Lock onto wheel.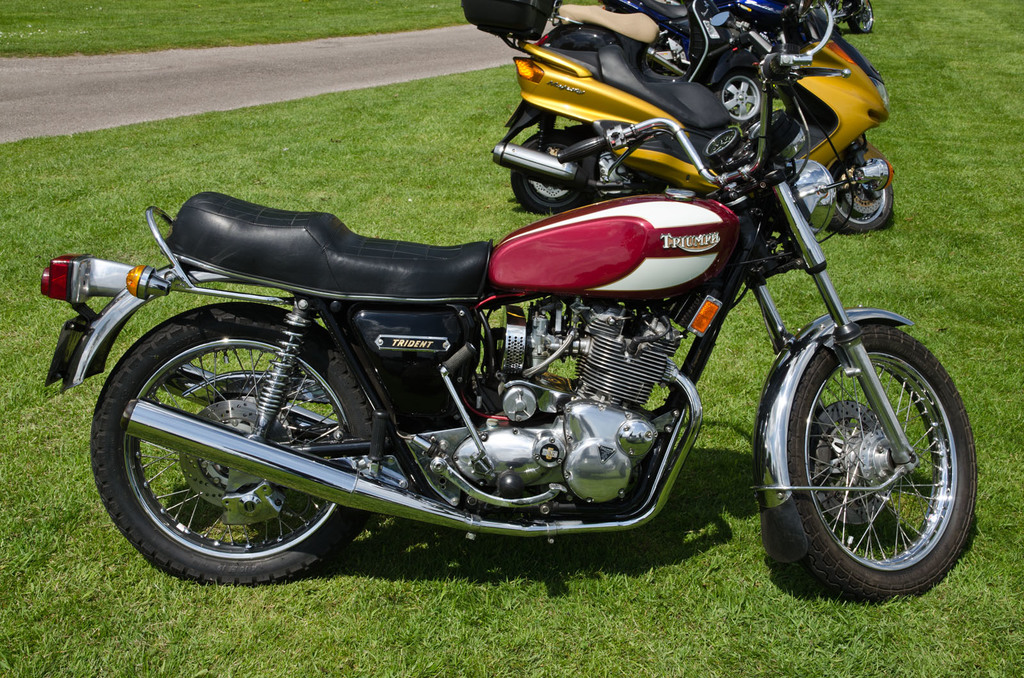
Locked: crop(766, 84, 781, 100).
